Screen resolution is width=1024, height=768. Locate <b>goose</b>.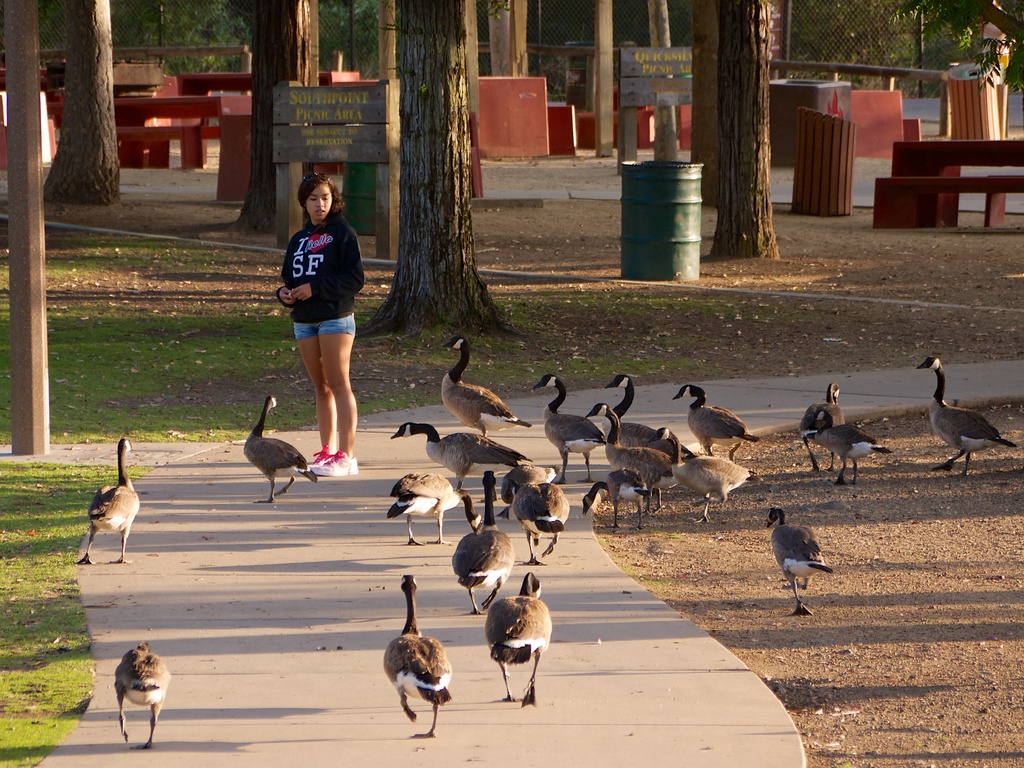
(left=115, top=639, right=170, bottom=745).
